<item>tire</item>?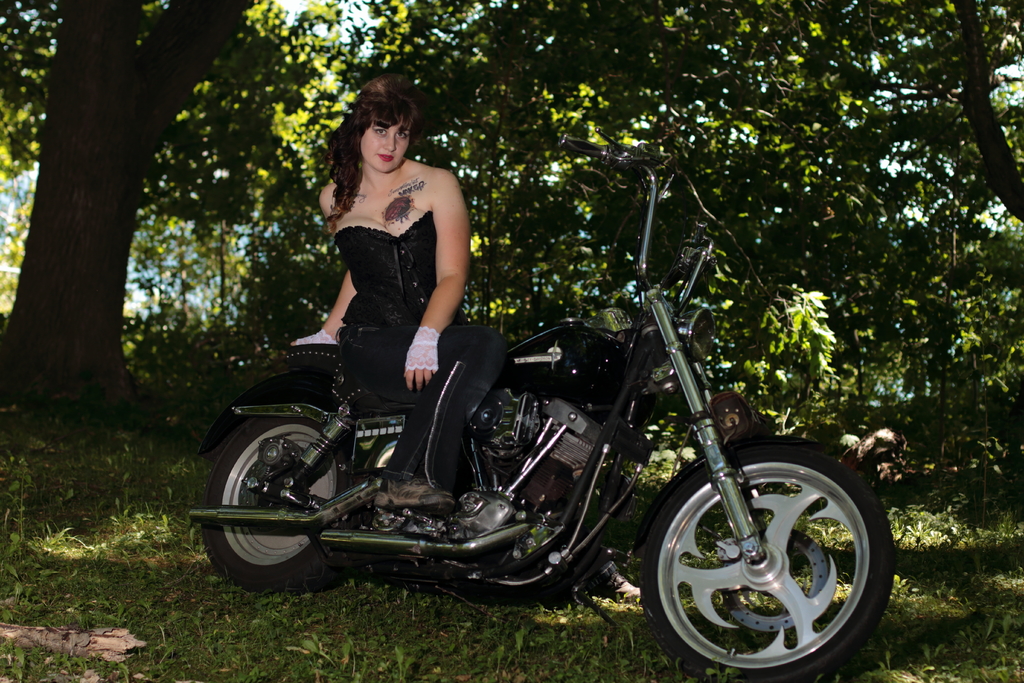
rect(200, 415, 349, 594)
